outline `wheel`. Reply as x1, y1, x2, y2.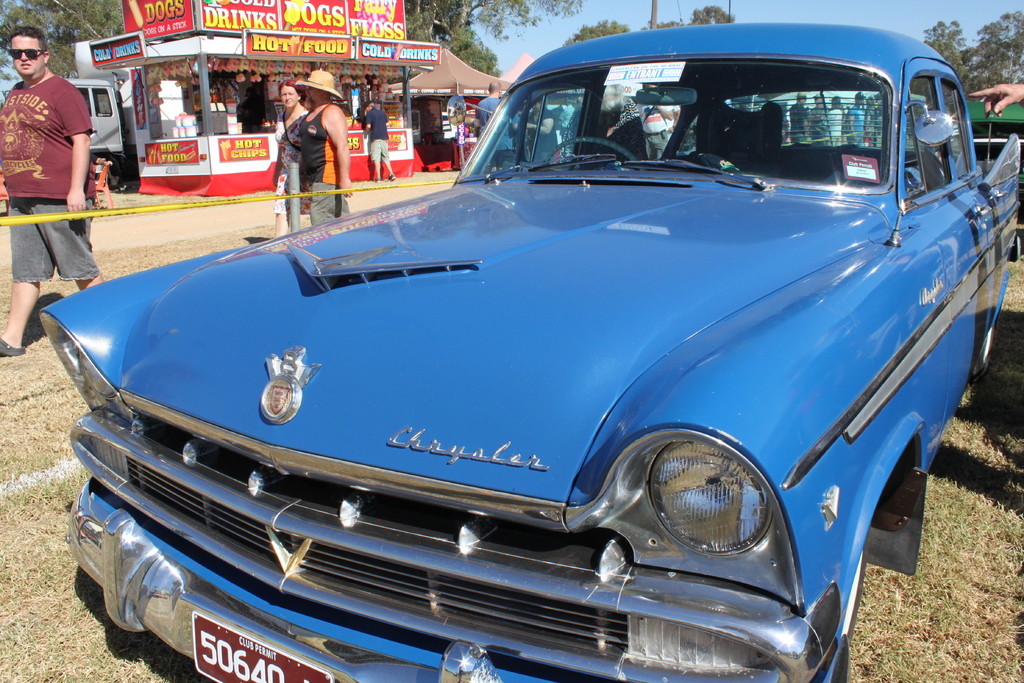
543, 128, 626, 168.
